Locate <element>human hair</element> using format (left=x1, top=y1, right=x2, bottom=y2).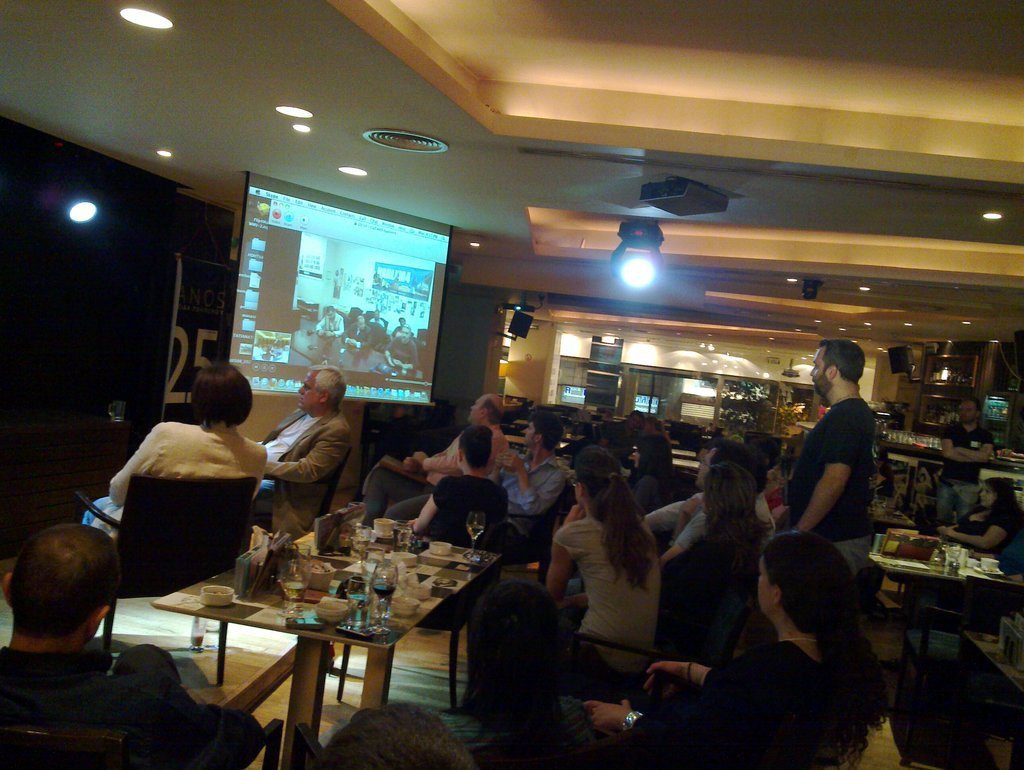
(left=459, top=423, right=493, bottom=471).
